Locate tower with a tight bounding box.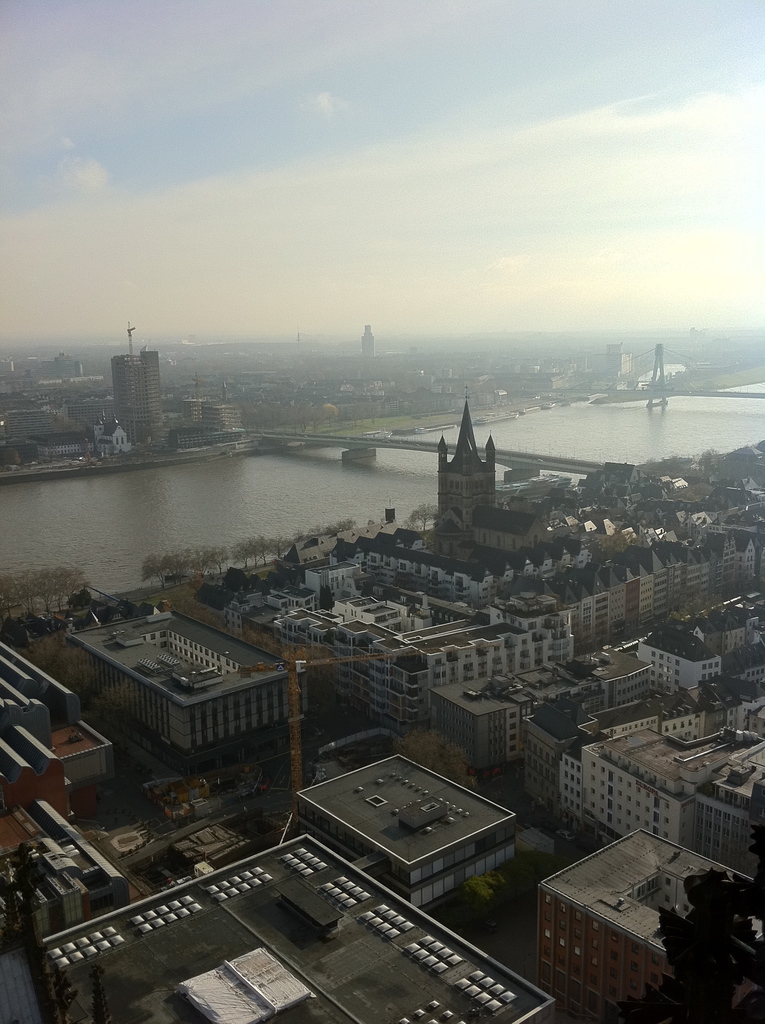
BBox(435, 404, 491, 533).
